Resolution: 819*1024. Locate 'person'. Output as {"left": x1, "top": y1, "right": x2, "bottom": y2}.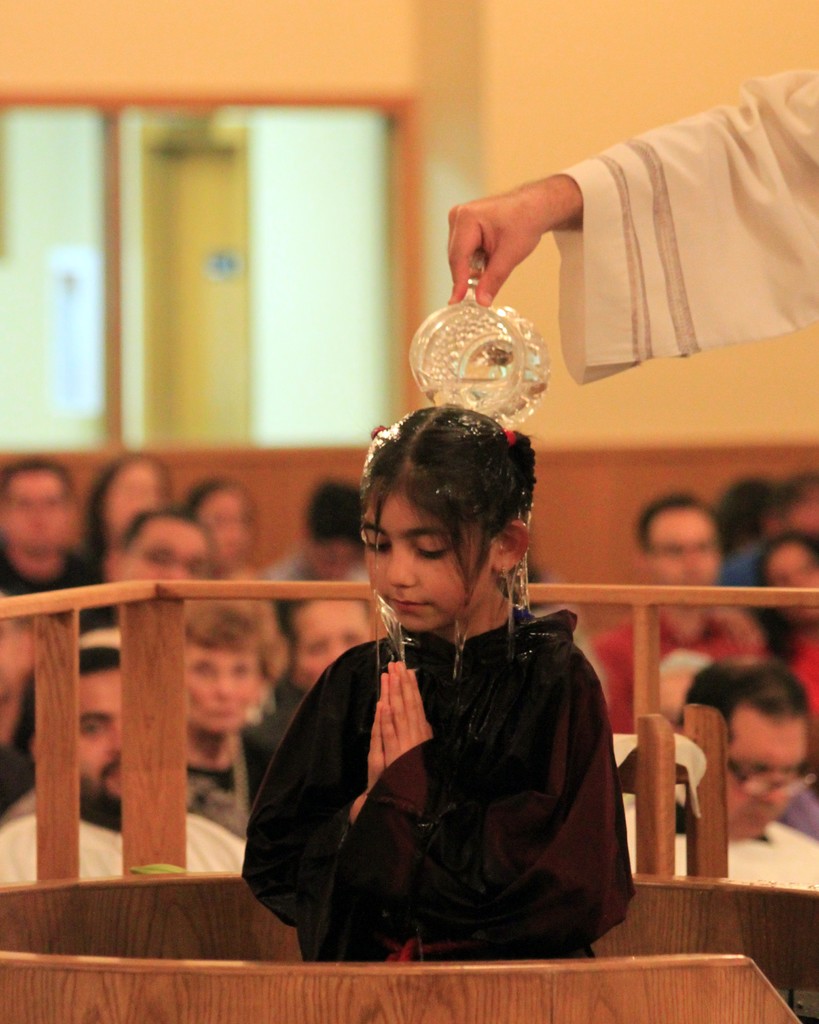
{"left": 0, "top": 464, "right": 105, "bottom": 681}.
